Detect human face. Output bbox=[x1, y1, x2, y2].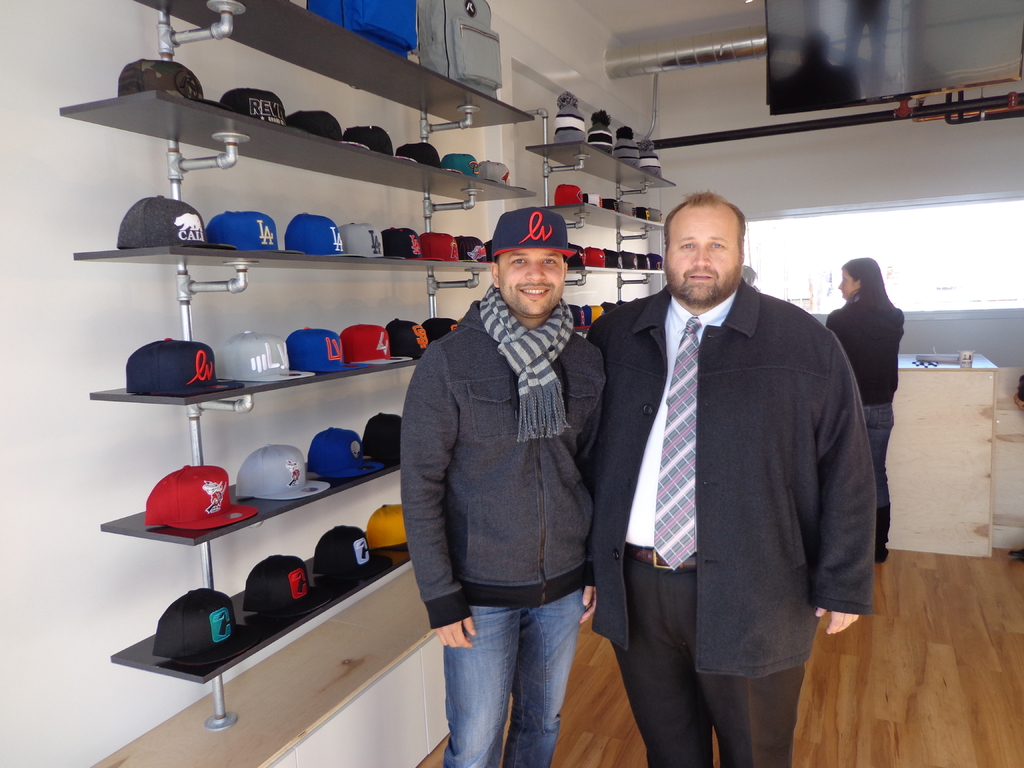
bbox=[664, 212, 743, 307].
